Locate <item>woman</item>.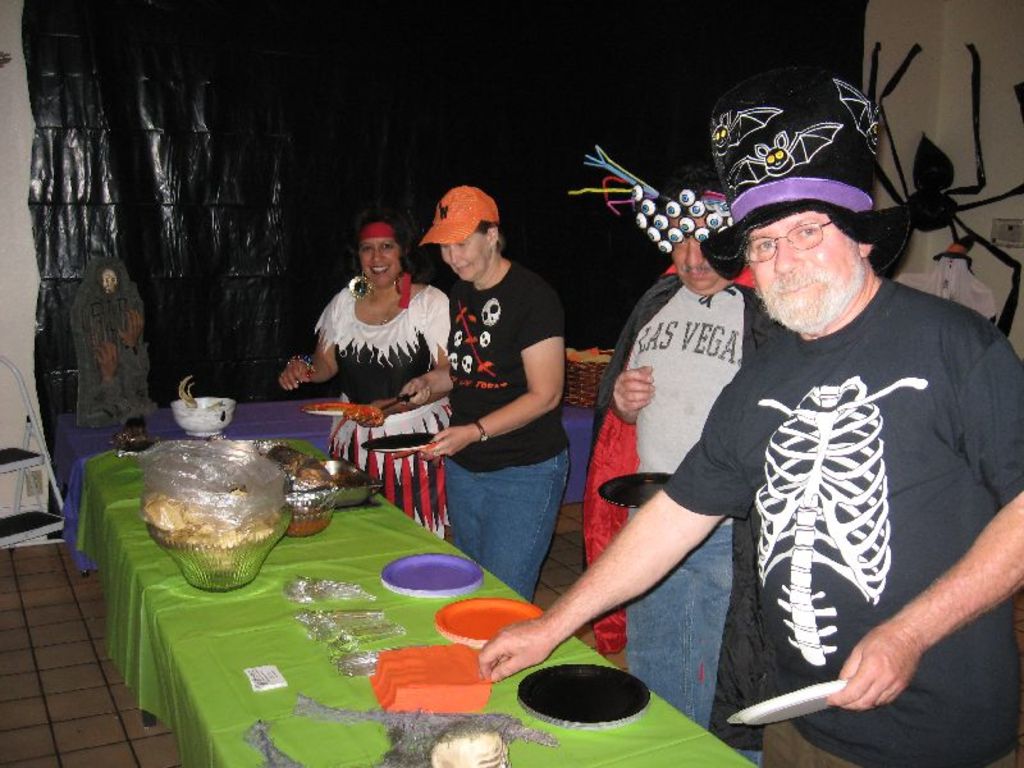
Bounding box: [271,210,457,508].
